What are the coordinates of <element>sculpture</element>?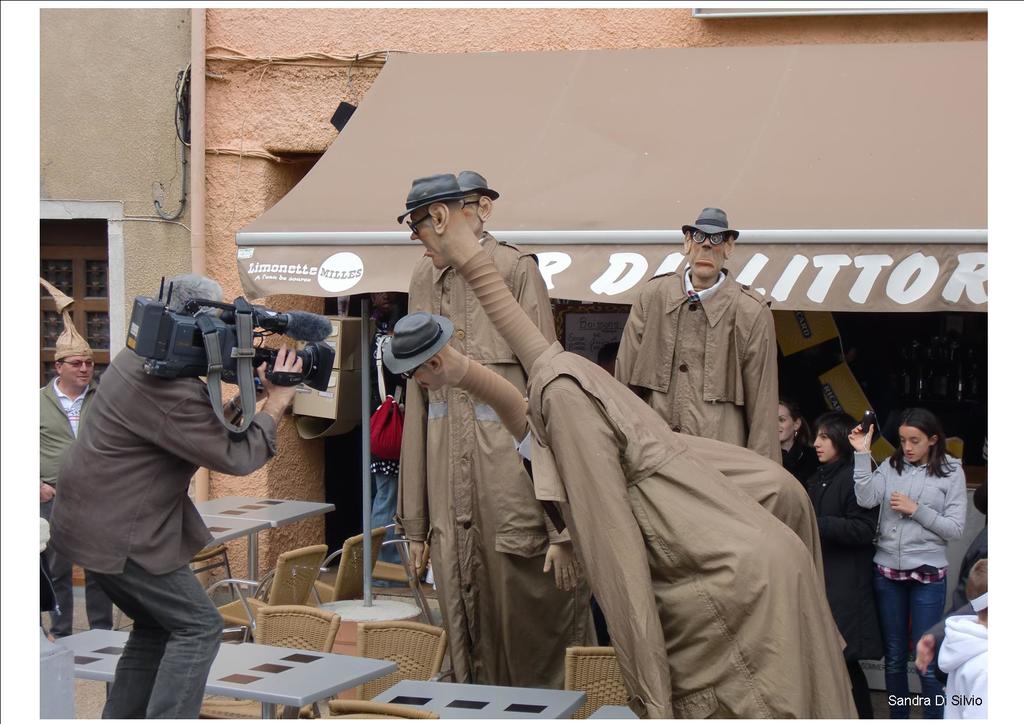
616:200:790:466.
